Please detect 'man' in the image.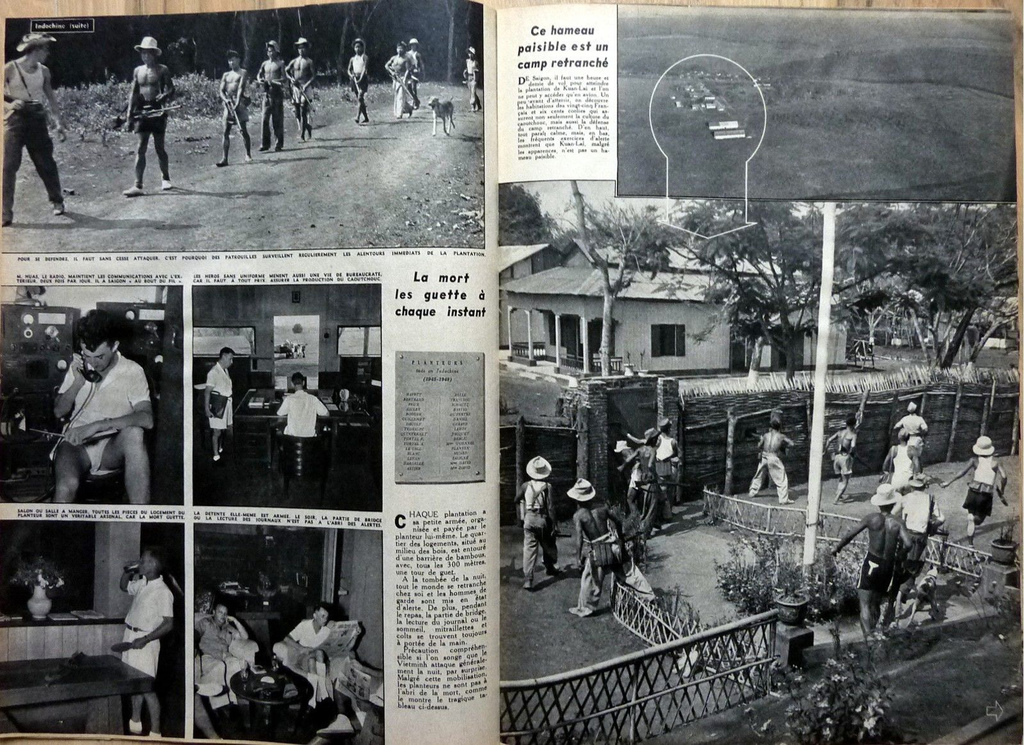
Rect(406, 36, 420, 107).
